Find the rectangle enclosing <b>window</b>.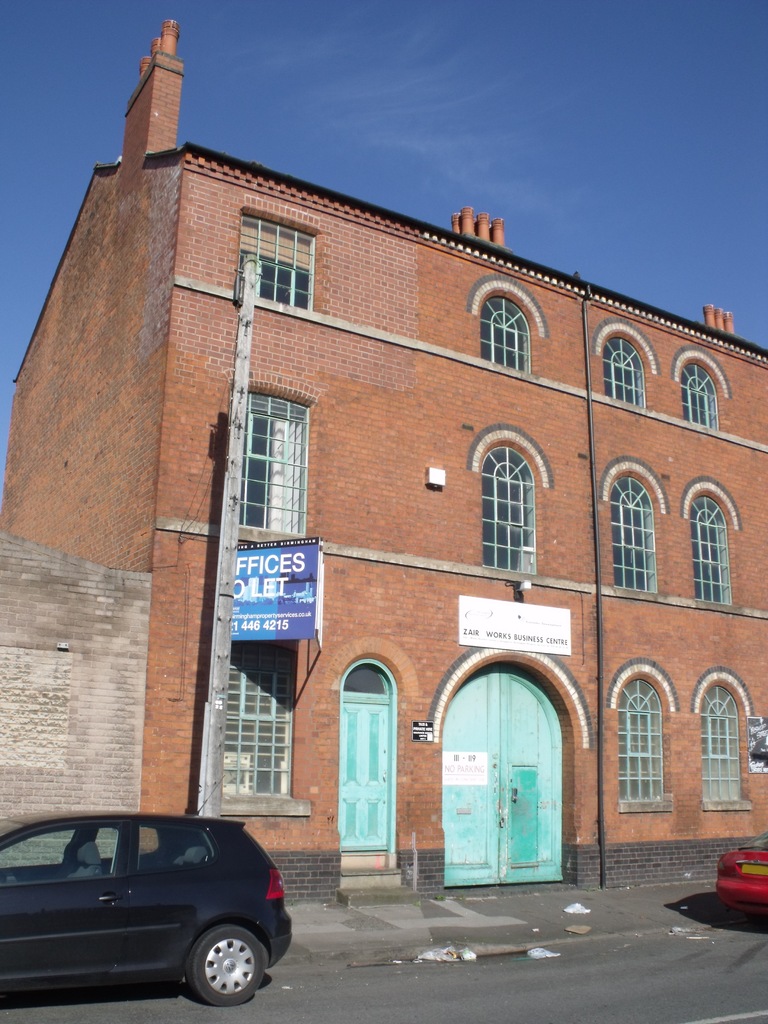
[682, 361, 720, 429].
